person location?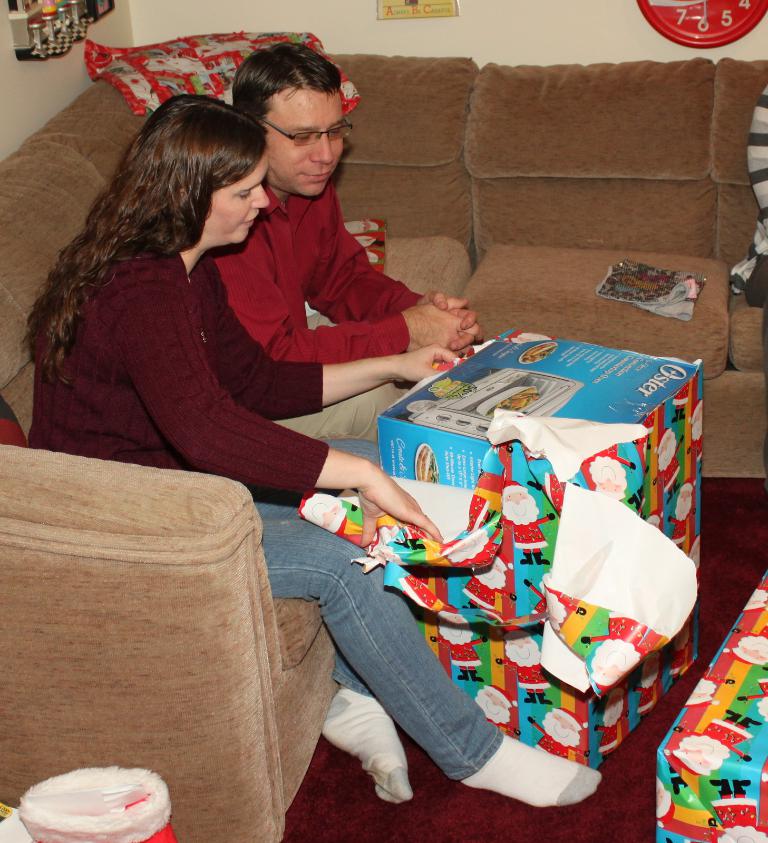
region(208, 41, 483, 390)
